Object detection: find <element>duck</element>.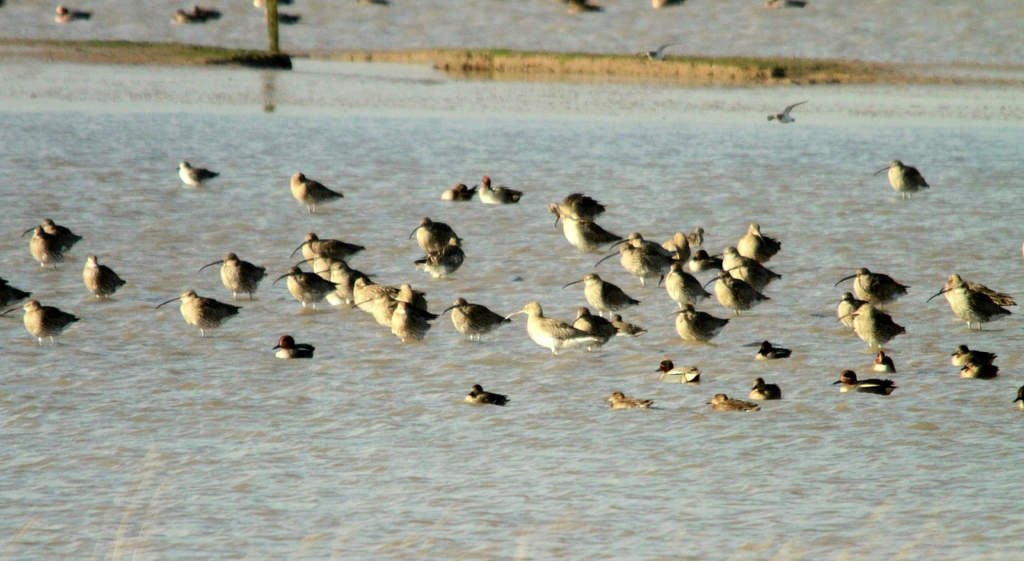
BBox(8, 292, 76, 346).
